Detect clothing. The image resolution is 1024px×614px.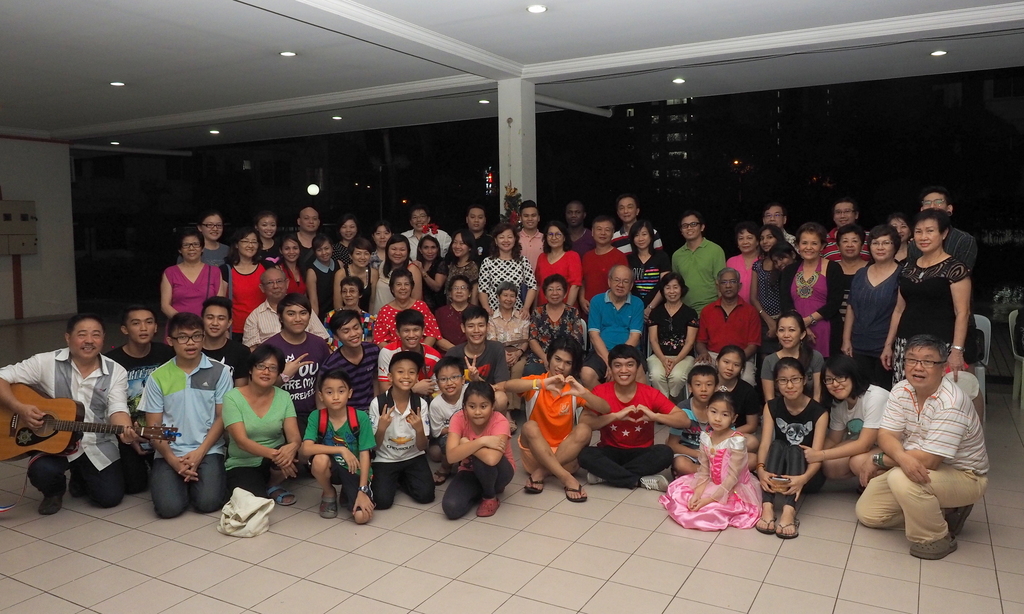
left=519, top=366, right=581, bottom=473.
